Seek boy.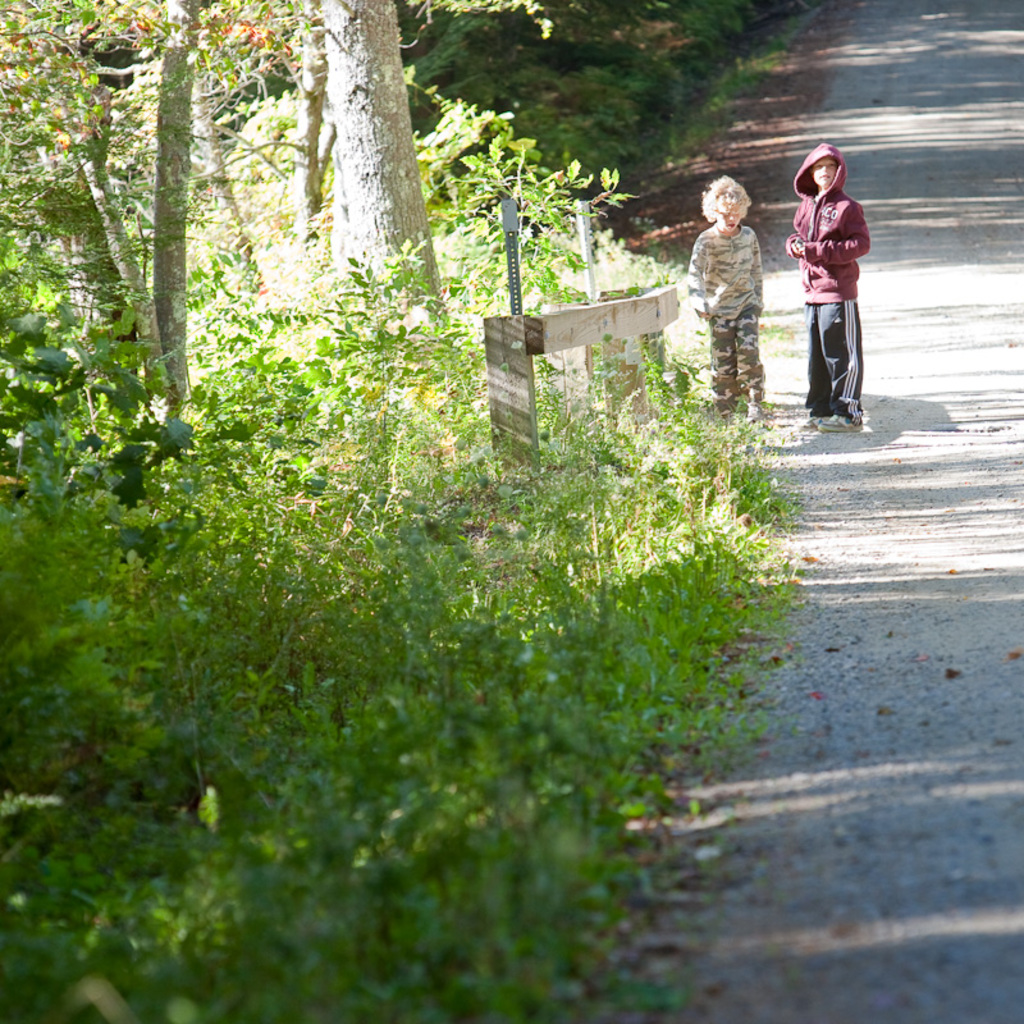
x1=783, y1=137, x2=882, y2=429.
